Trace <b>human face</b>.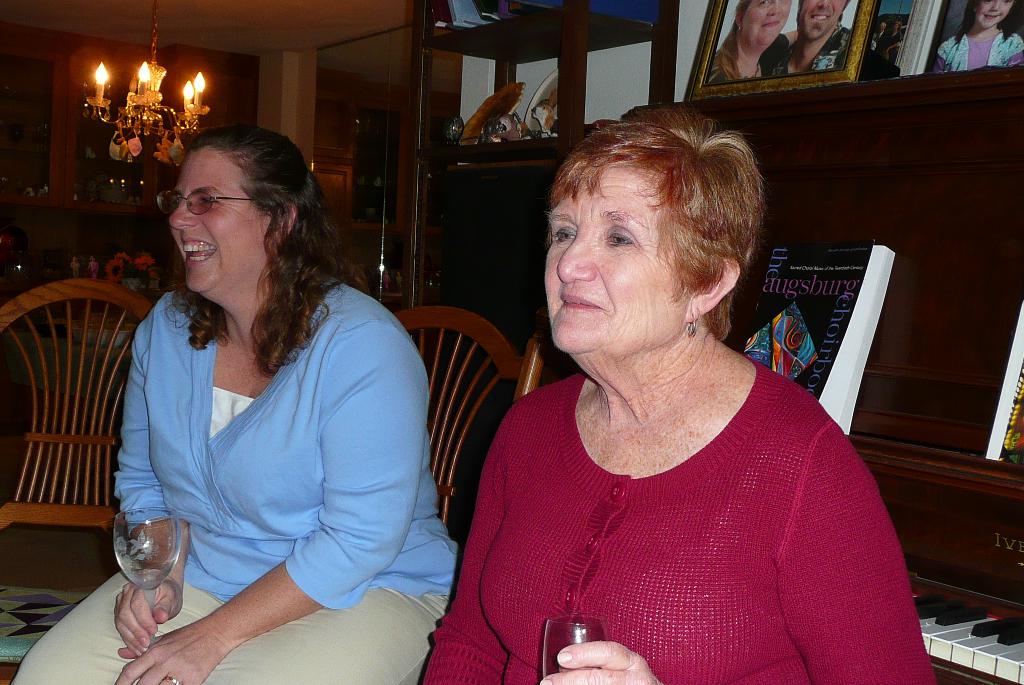
Traced to {"x1": 742, "y1": 0, "x2": 792, "y2": 47}.
